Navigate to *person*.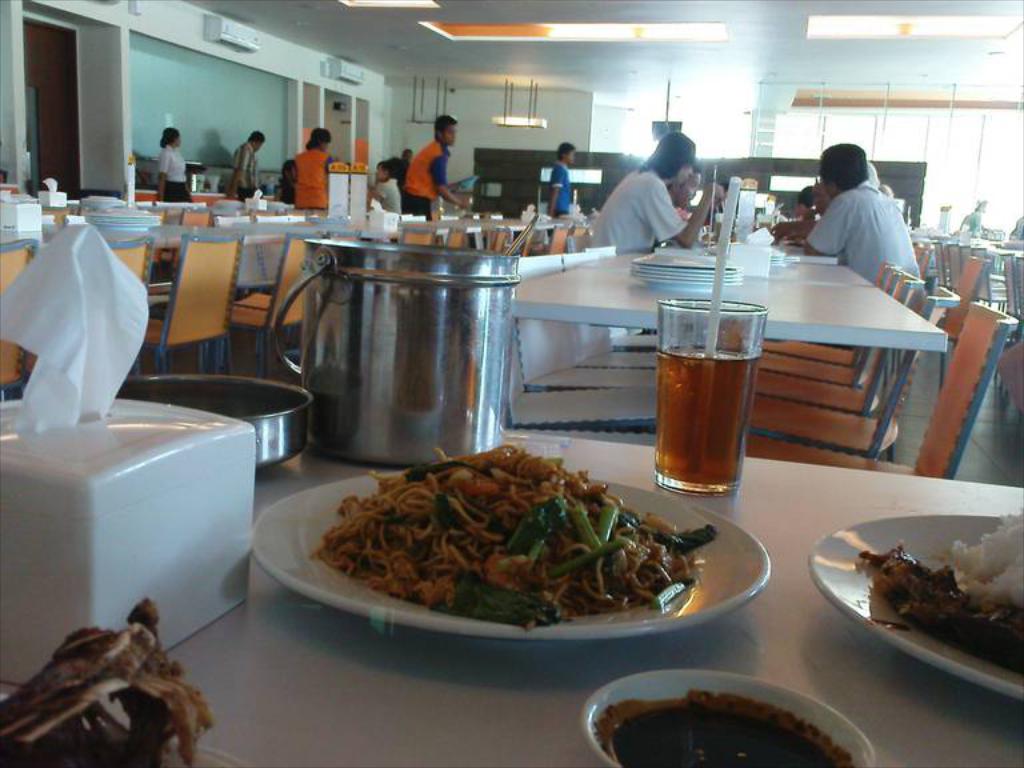
Navigation target: bbox=[280, 159, 296, 205].
